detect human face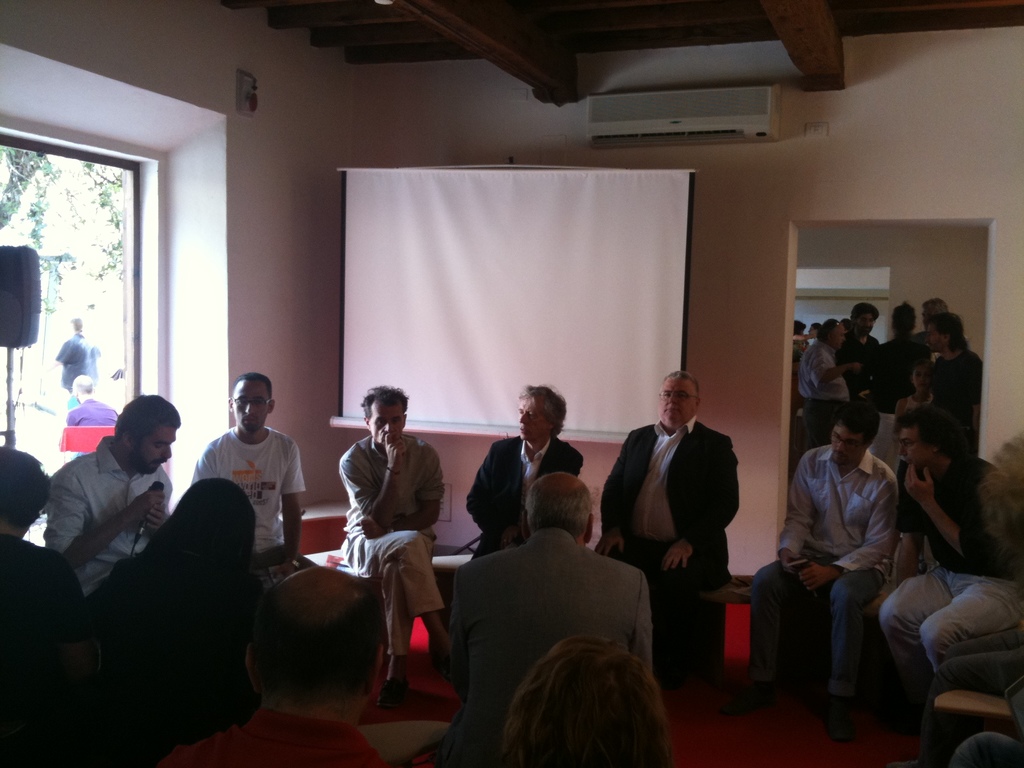
{"left": 925, "top": 324, "right": 945, "bottom": 352}
